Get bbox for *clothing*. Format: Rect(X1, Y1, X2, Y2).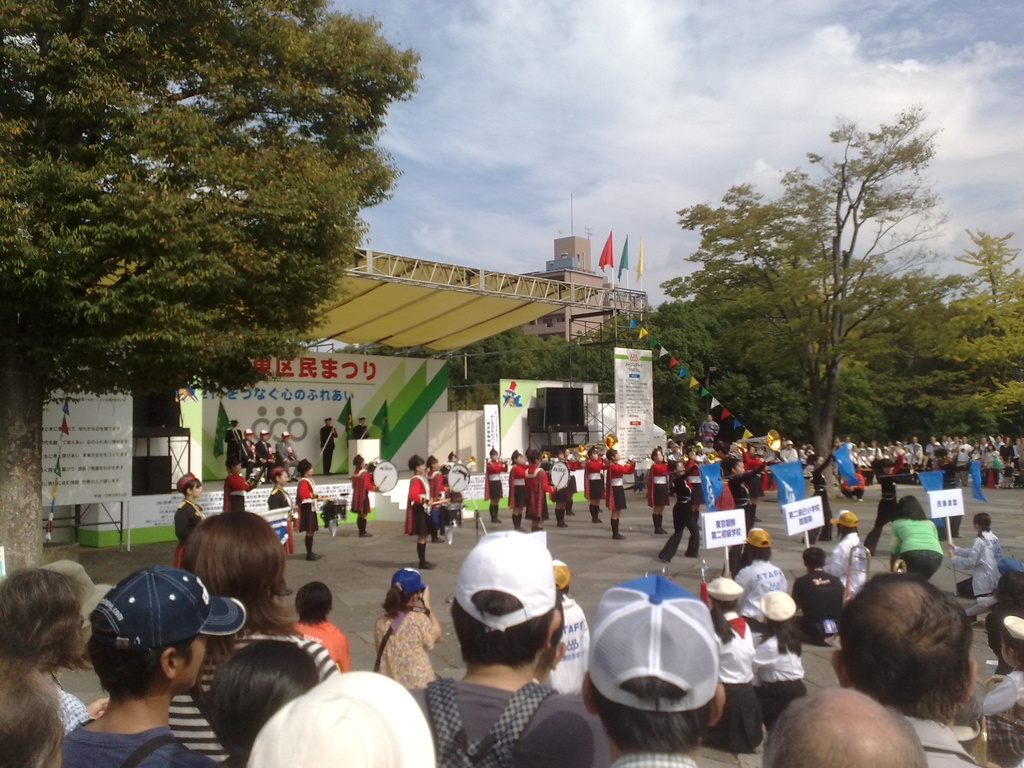
Rect(642, 467, 671, 500).
